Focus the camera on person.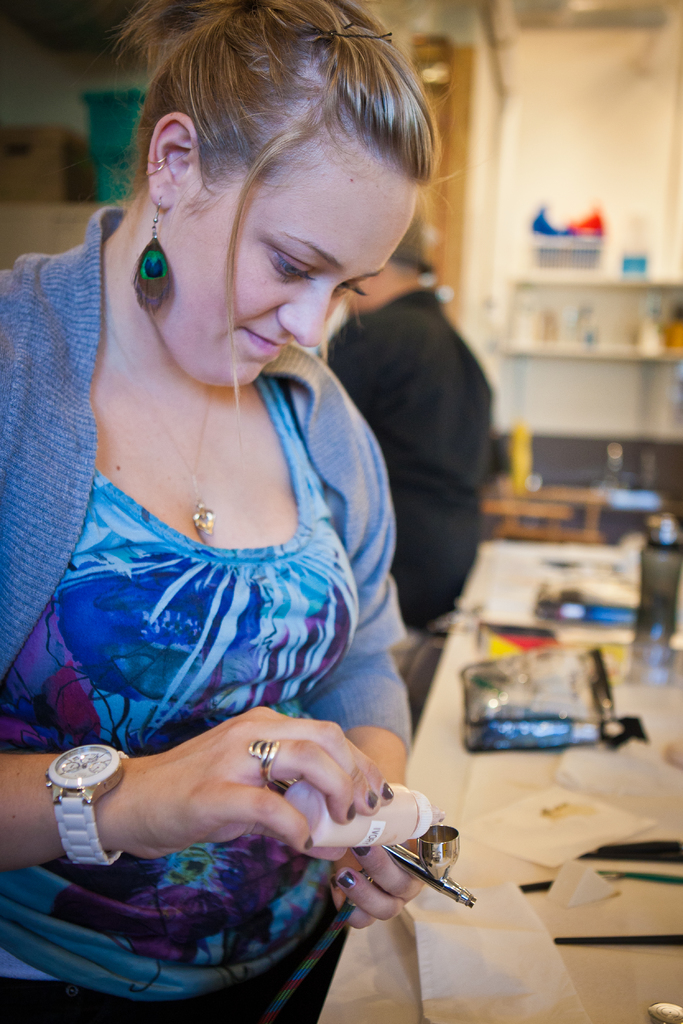
Focus region: crop(0, 24, 486, 951).
